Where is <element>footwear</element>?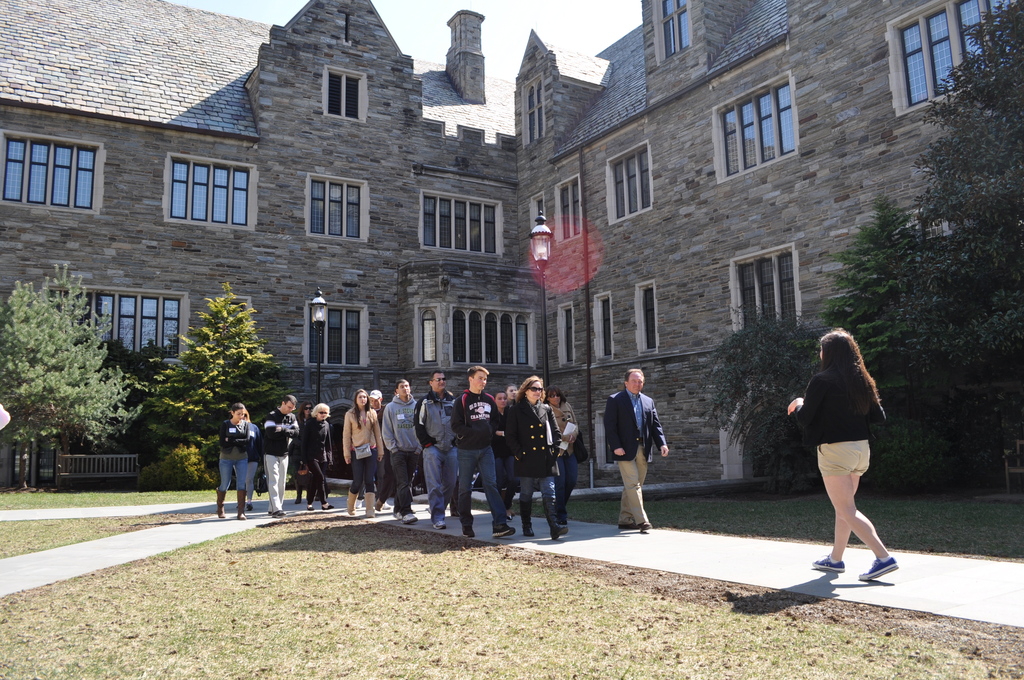
463, 519, 476, 535.
